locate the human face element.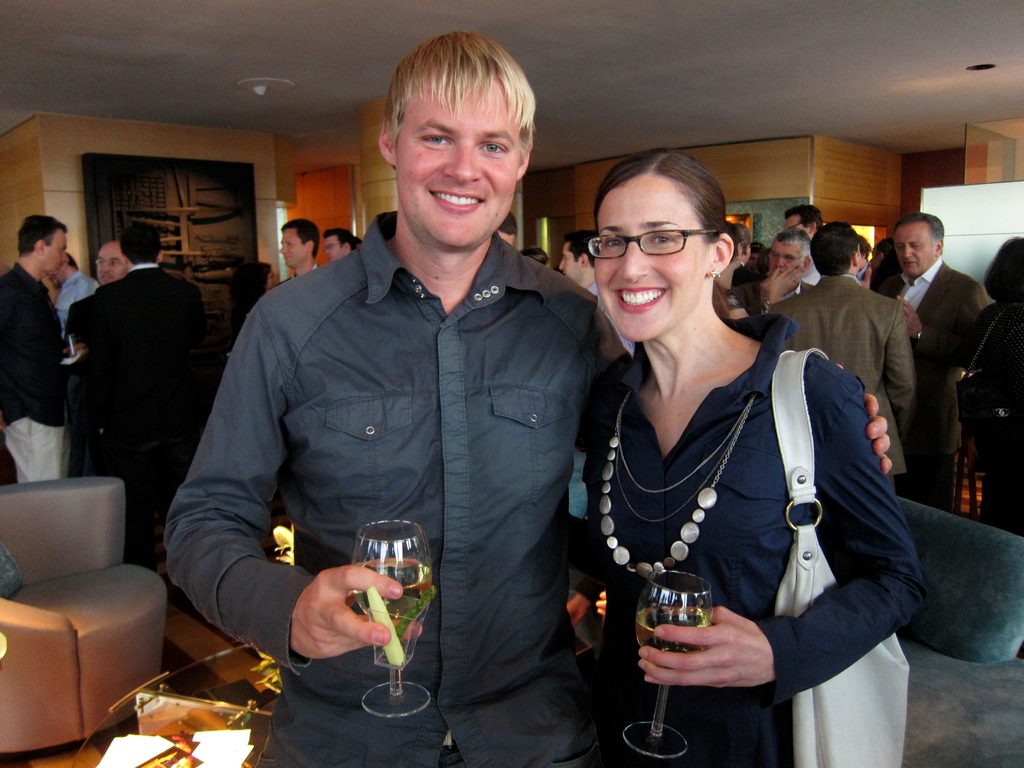
Element bbox: x1=93, y1=241, x2=127, y2=285.
